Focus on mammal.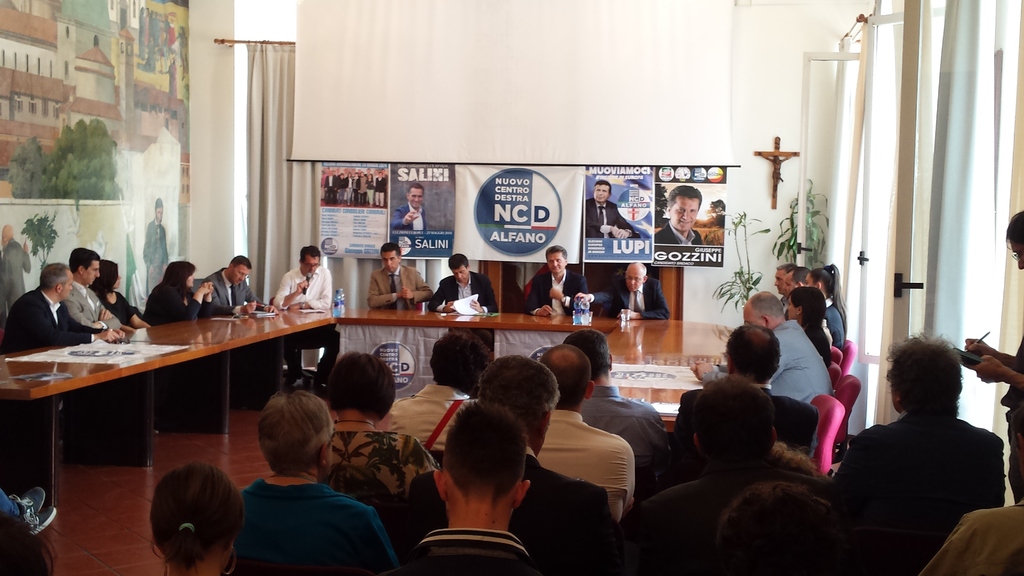
Focused at (200,256,278,316).
